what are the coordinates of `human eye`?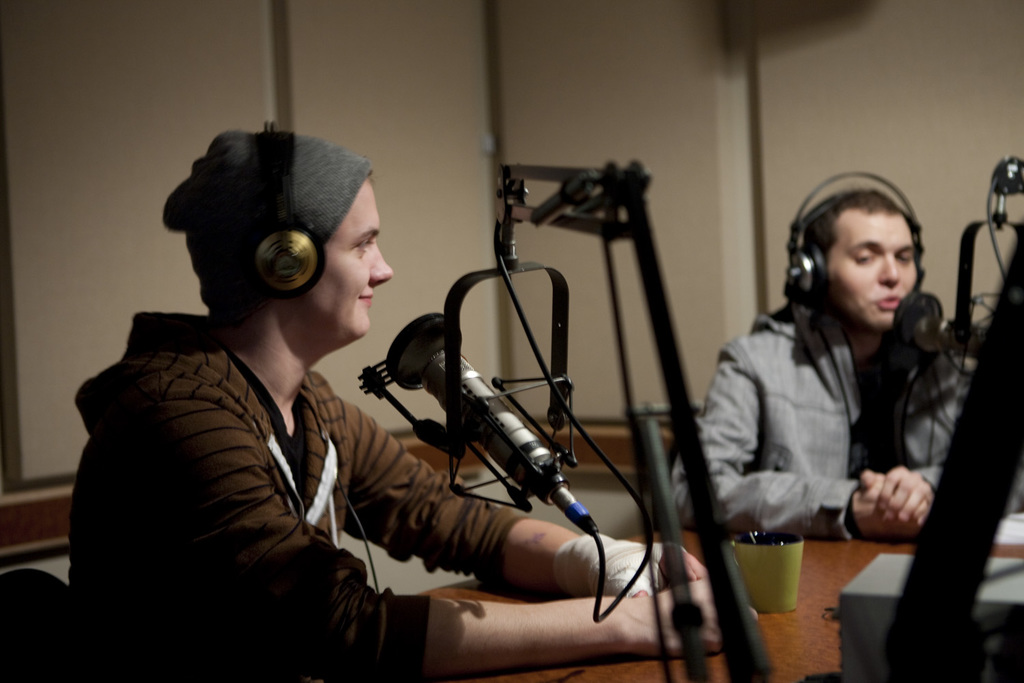
bbox=[895, 251, 915, 267].
